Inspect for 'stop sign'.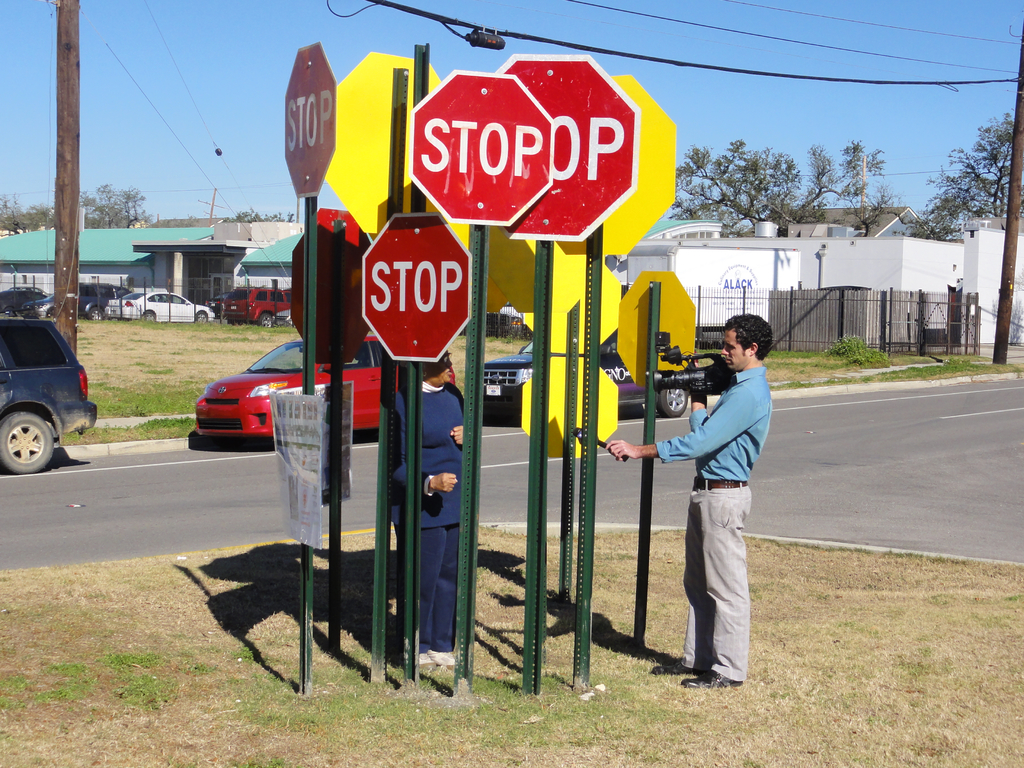
Inspection: x1=360 y1=210 x2=472 y2=364.
